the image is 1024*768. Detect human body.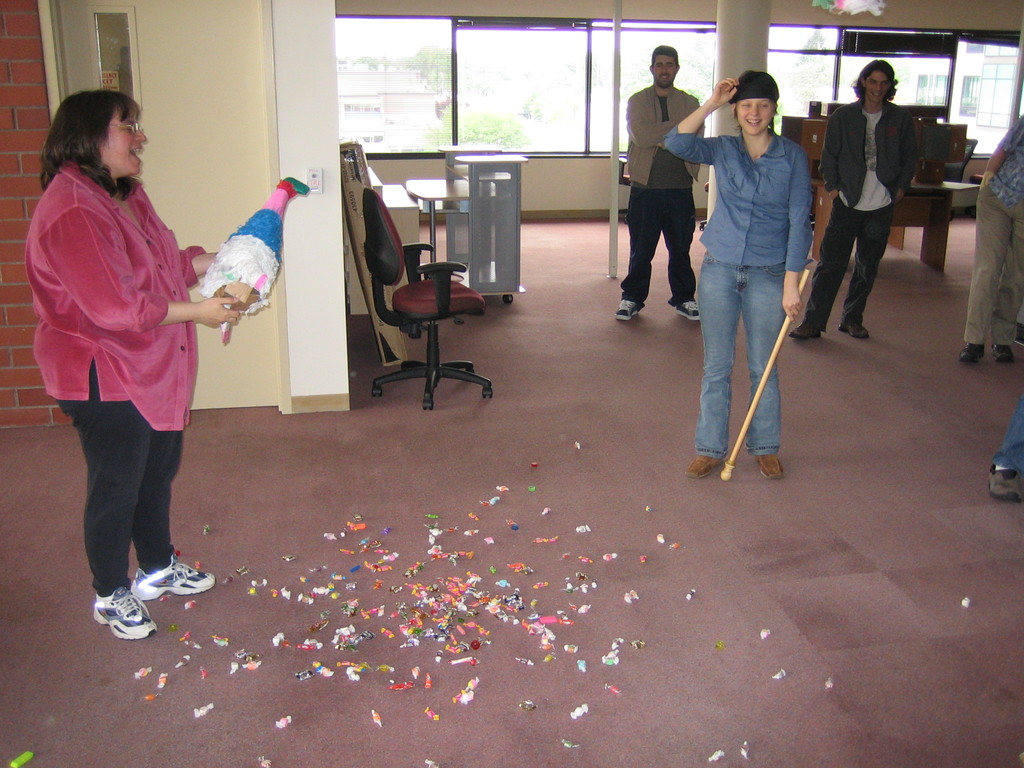
Detection: <bbox>657, 74, 810, 480</bbox>.
